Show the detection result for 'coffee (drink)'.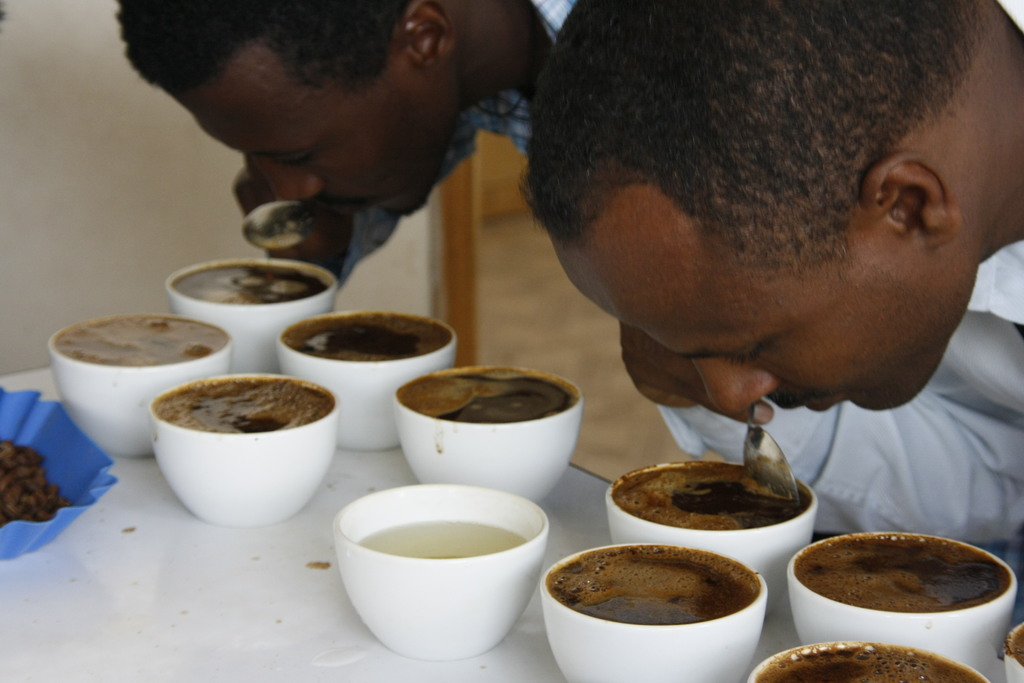
box(396, 368, 580, 427).
